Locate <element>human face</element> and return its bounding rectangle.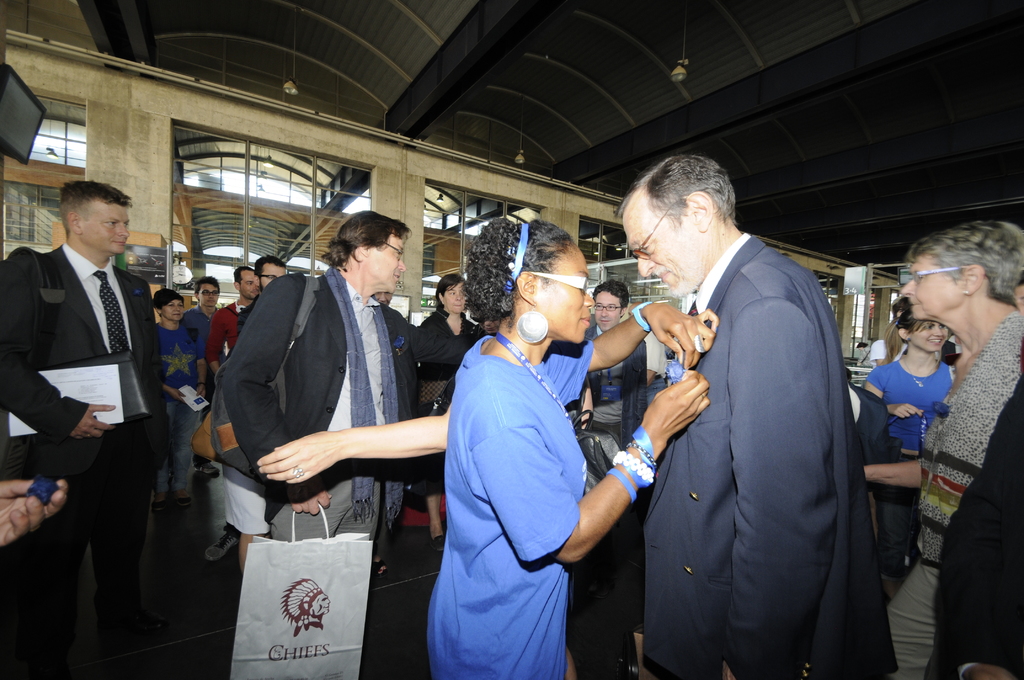
[left=360, top=233, right=405, bottom=287].
